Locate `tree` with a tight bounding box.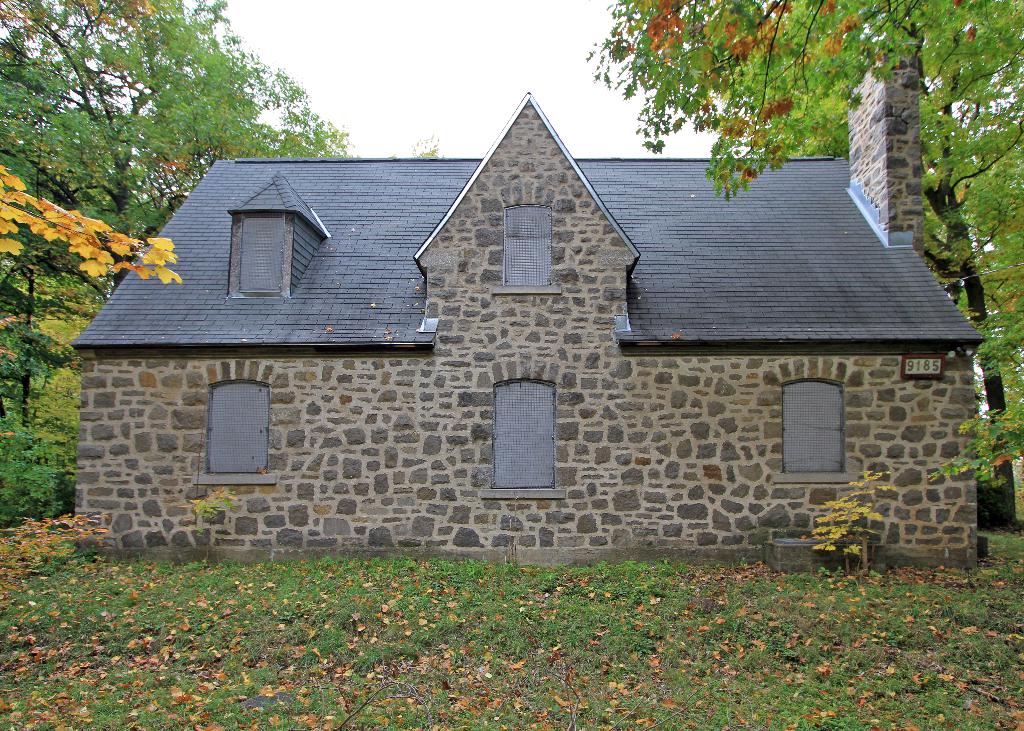
left=584, top=1, right=1023, bottom=528.
